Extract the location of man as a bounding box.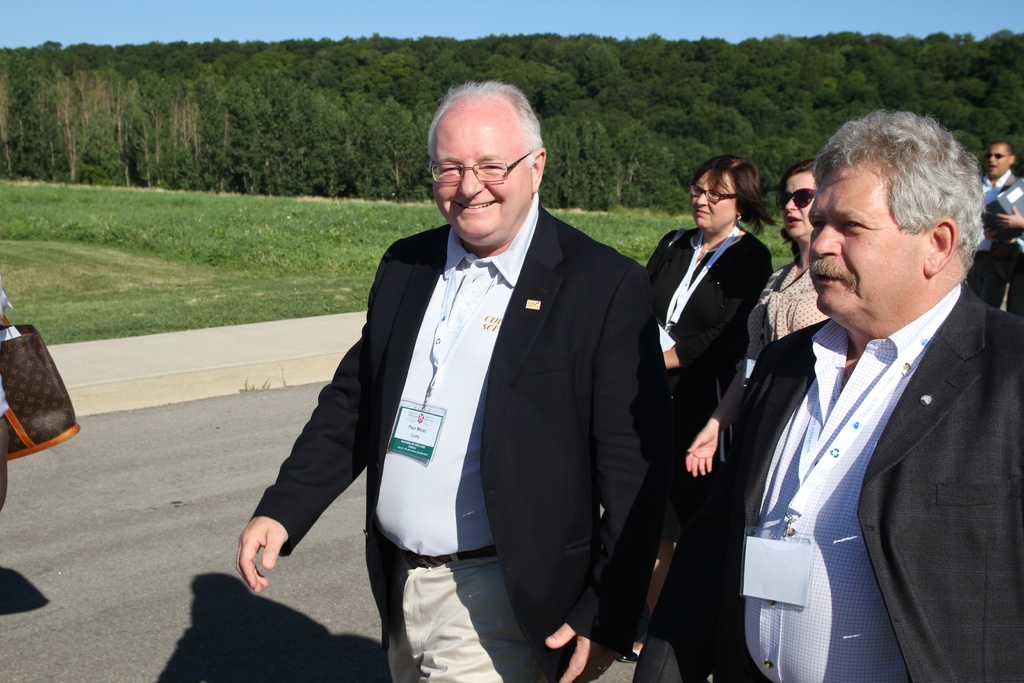
<region>717, 115, 1023, 667</region>.
